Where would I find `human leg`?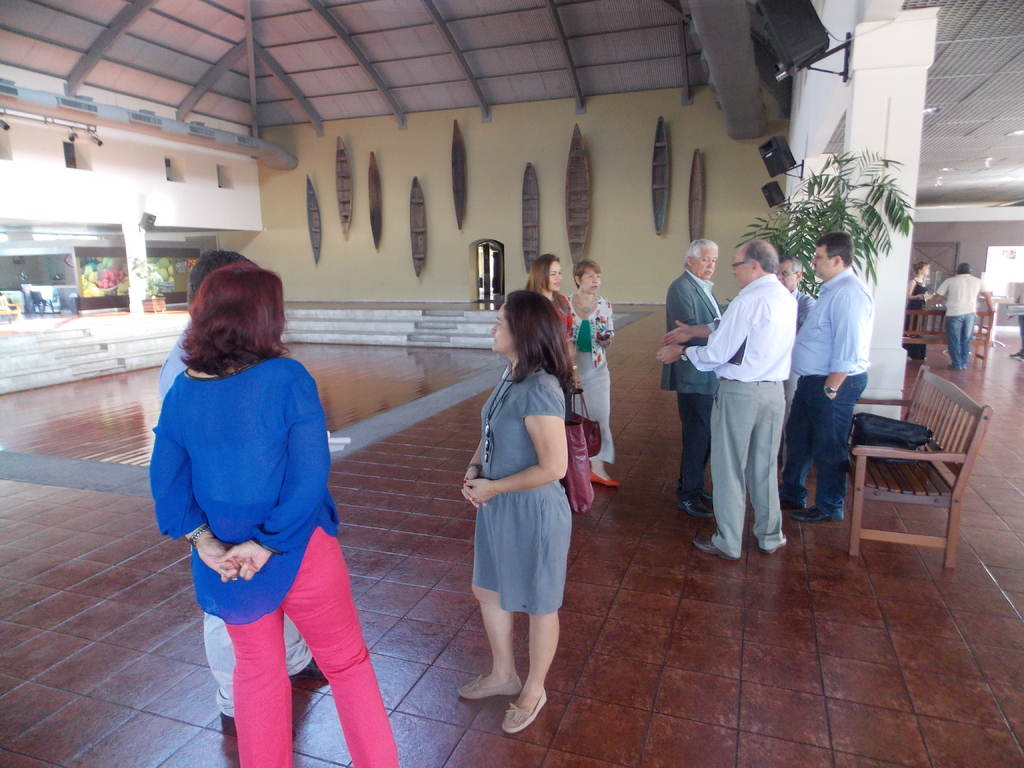
At {"left": 270, "top": 552, "right": 399, "bottom": 764}.
